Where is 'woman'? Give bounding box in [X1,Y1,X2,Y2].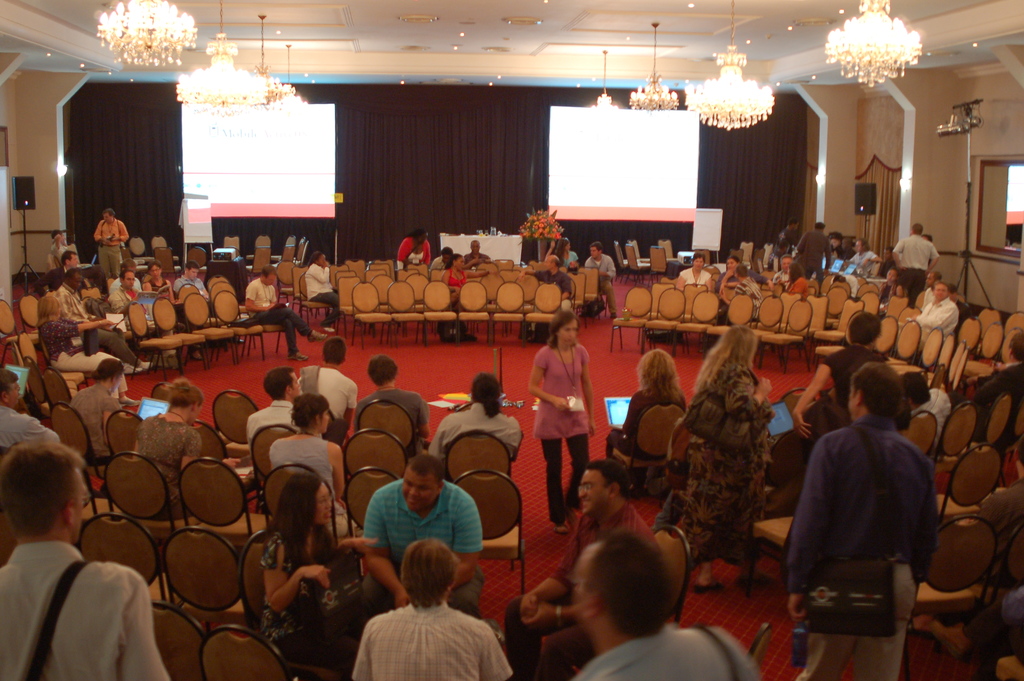
[131,379,200,520].
